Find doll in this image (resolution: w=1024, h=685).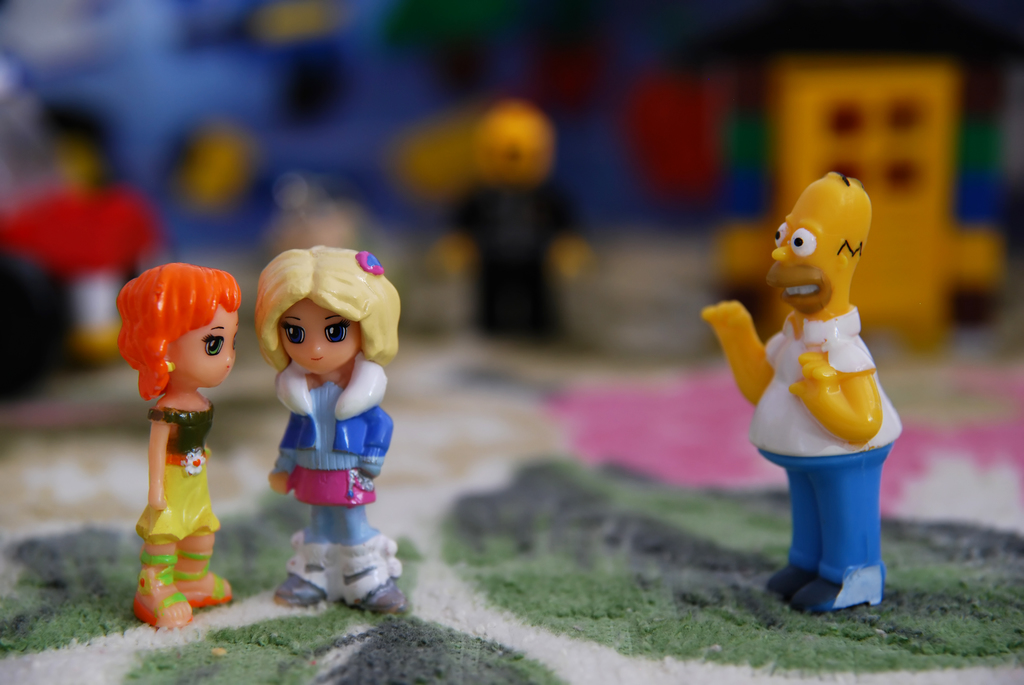
select_region(248, 253, 394, 615).
